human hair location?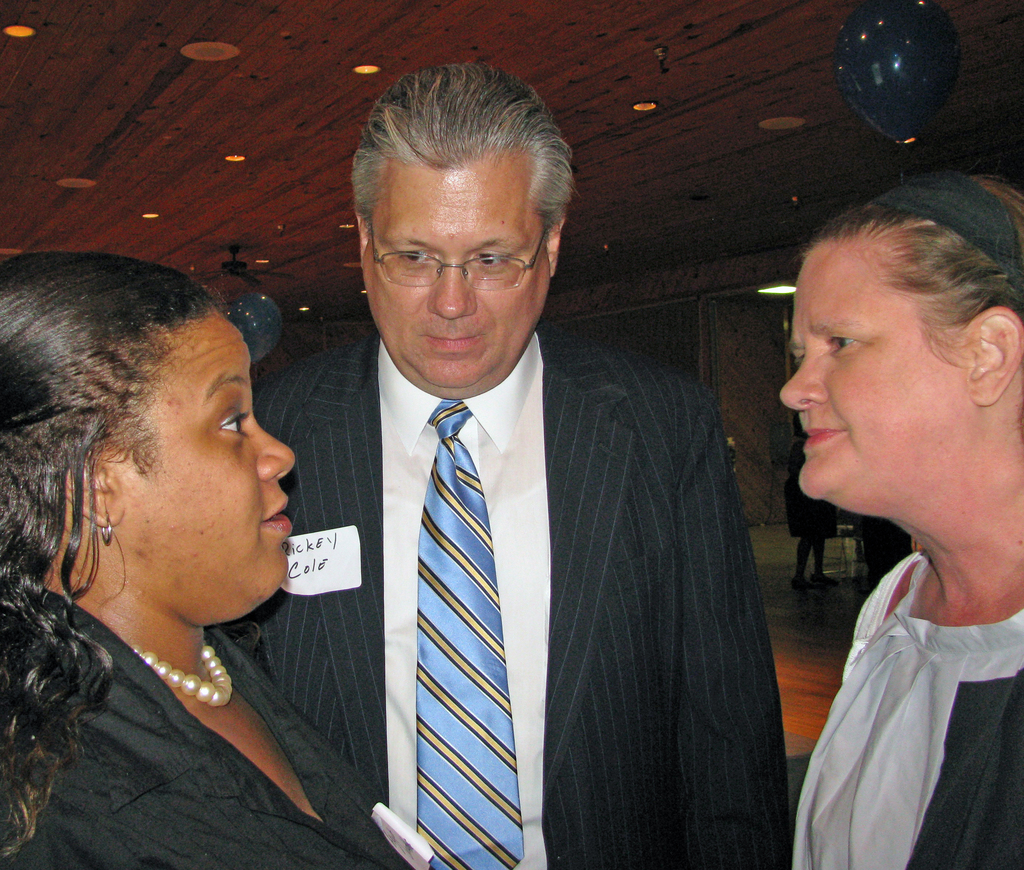
rect(347, 58, 574, 254)
